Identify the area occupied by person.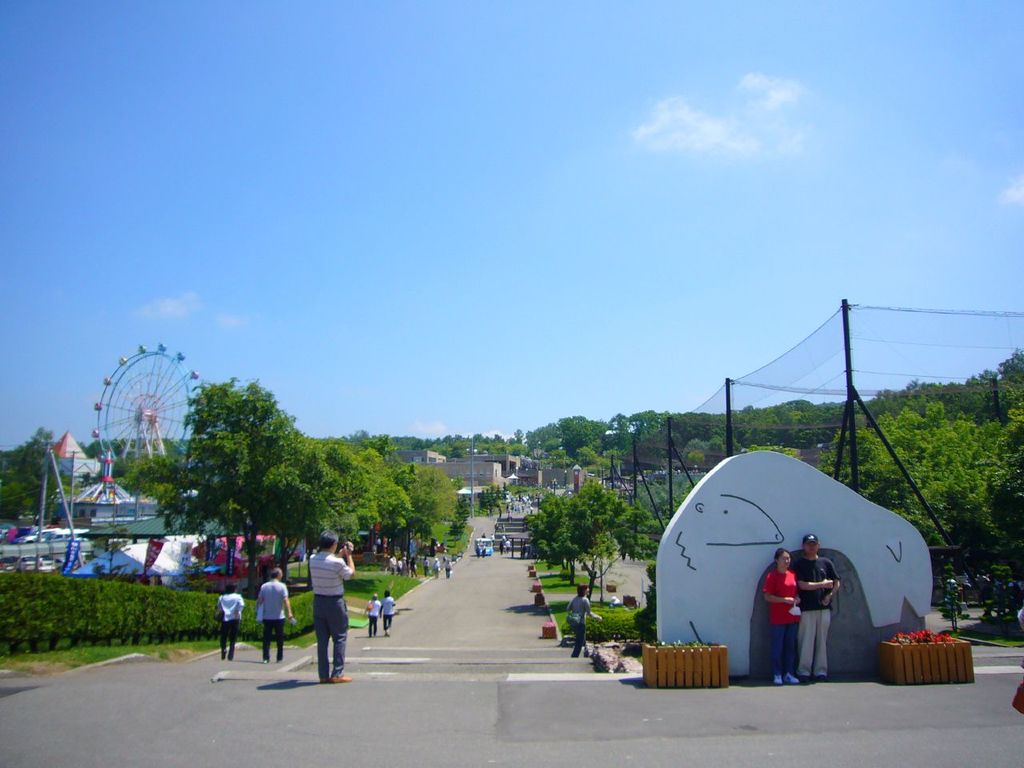
Area: [211,586,243,662].
